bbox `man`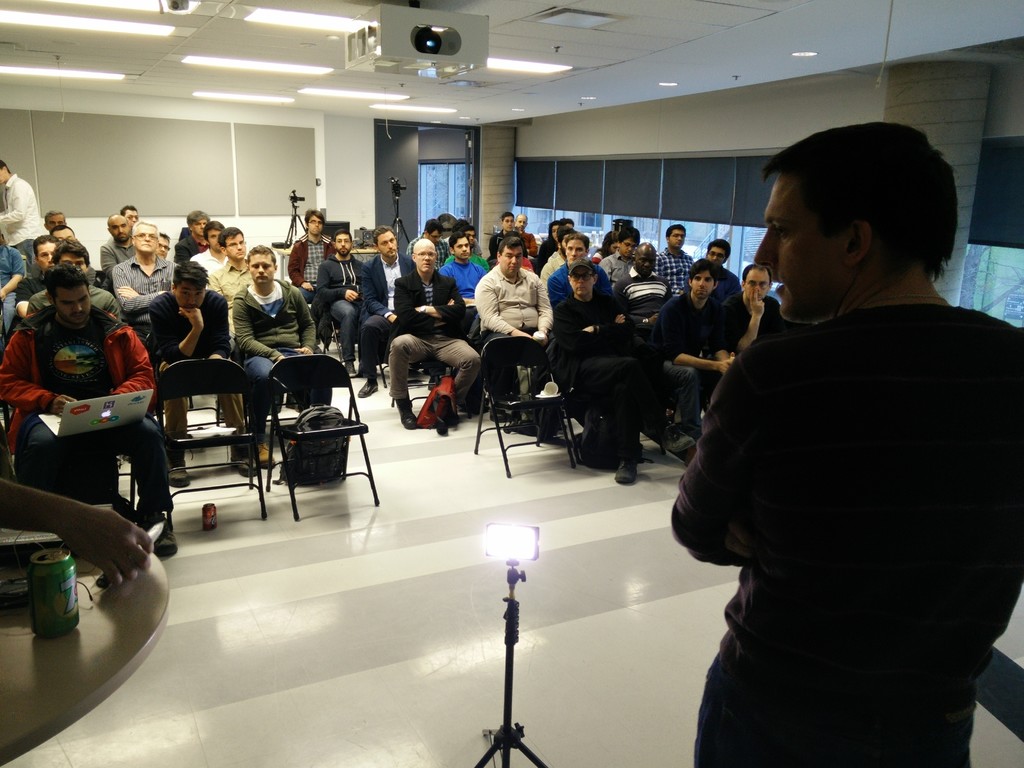
crop(537, 230, 564, 285)
